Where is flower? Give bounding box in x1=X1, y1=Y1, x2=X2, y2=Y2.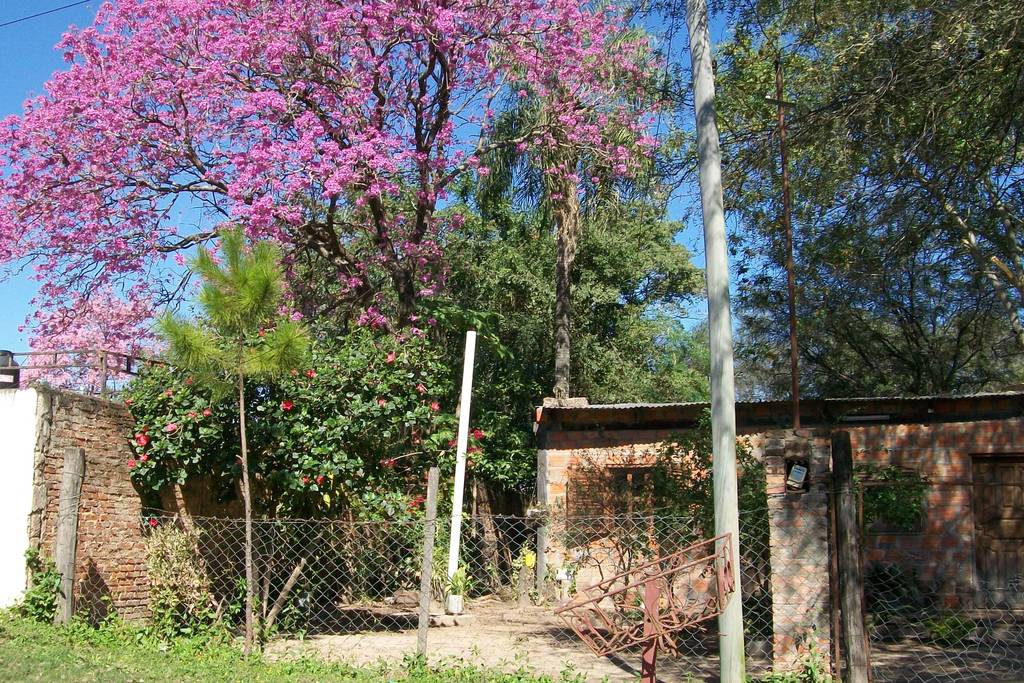
x1=319, y1=475, x2=324, y2=485.
